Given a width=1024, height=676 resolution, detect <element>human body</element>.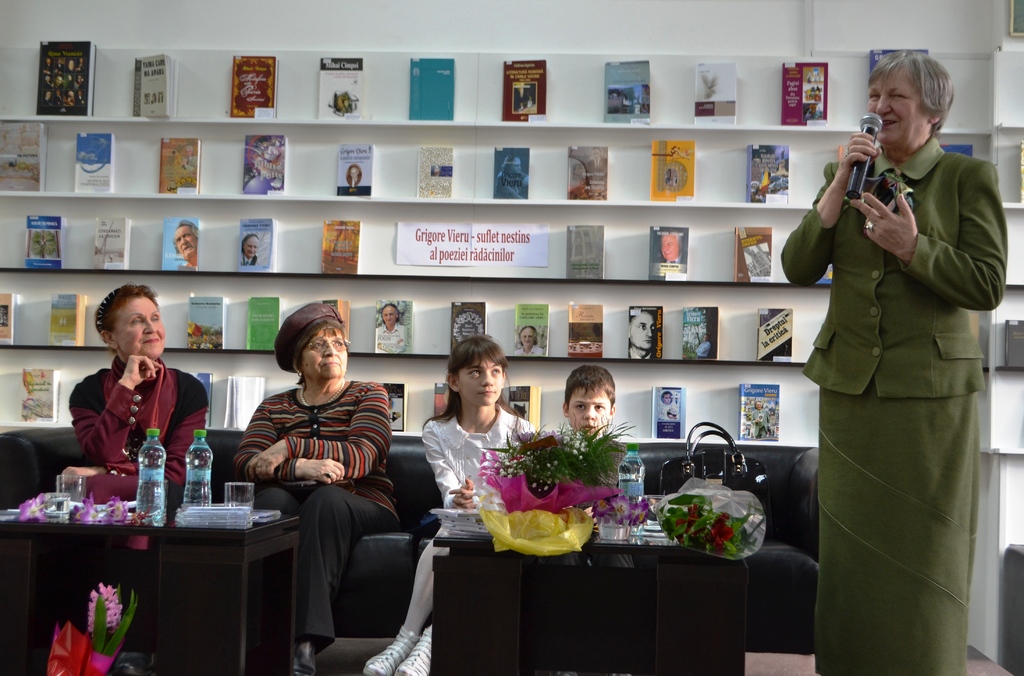
239, 233, 259, 266.
